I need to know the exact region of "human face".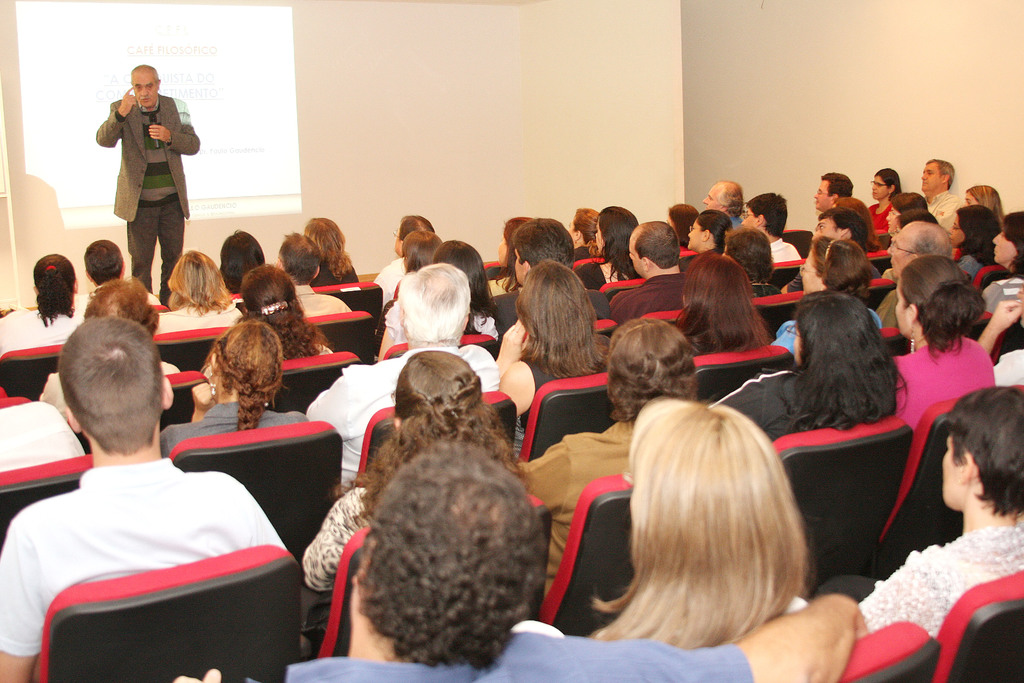
Region: BBox(964, 191, 979, 208).
